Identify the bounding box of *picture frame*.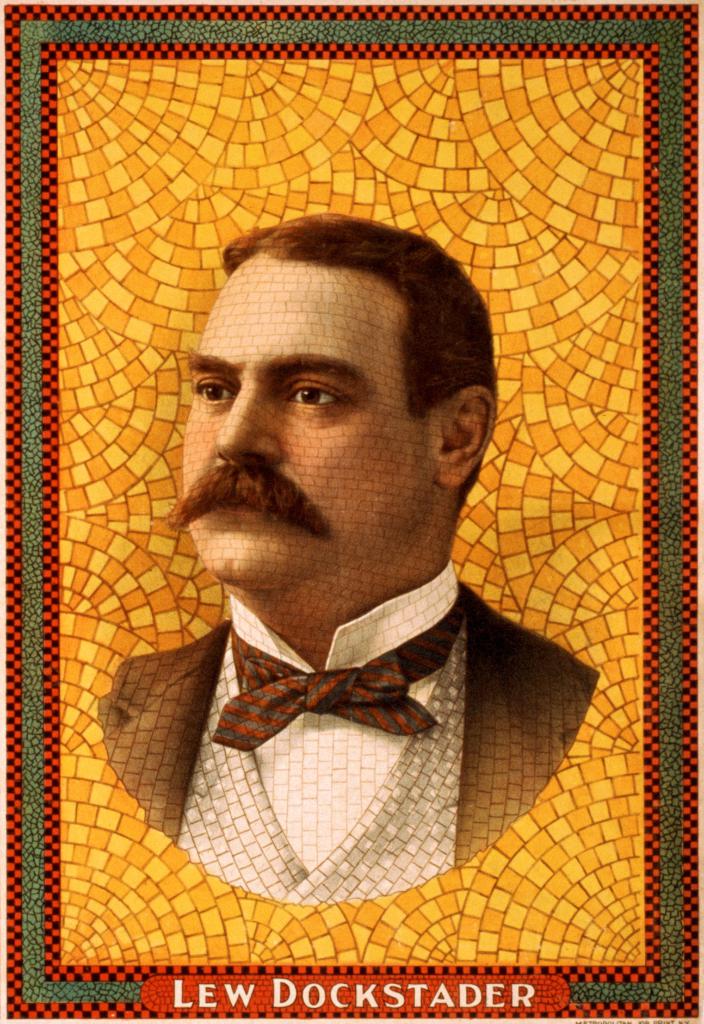
bbox(0, 0, 700, 1023).
